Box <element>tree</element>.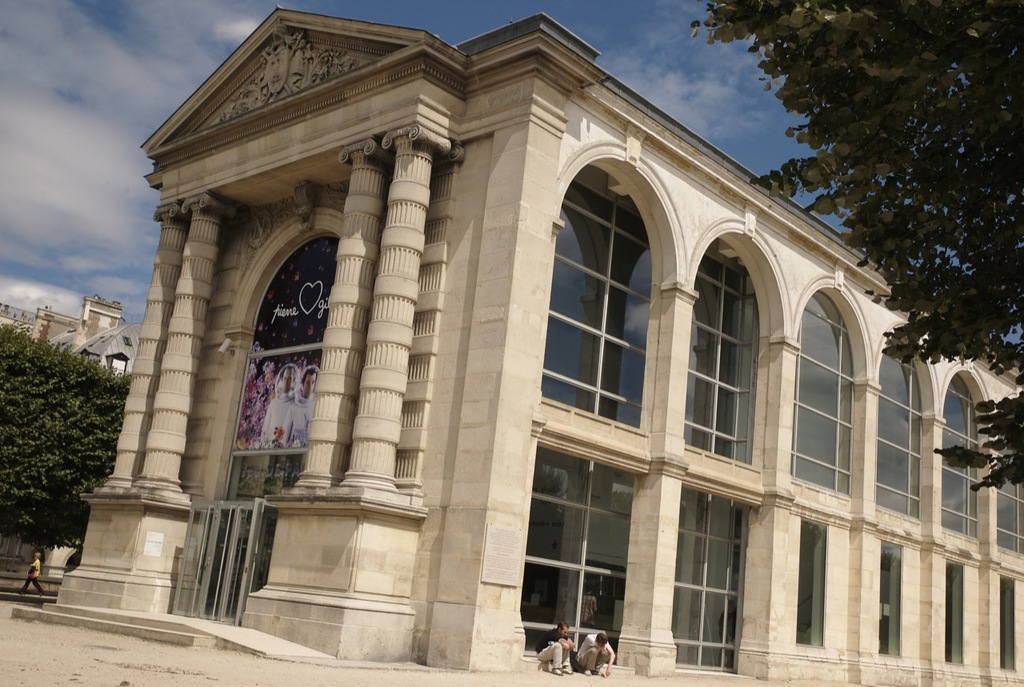
Rect(696, 0, 1023, 491).
